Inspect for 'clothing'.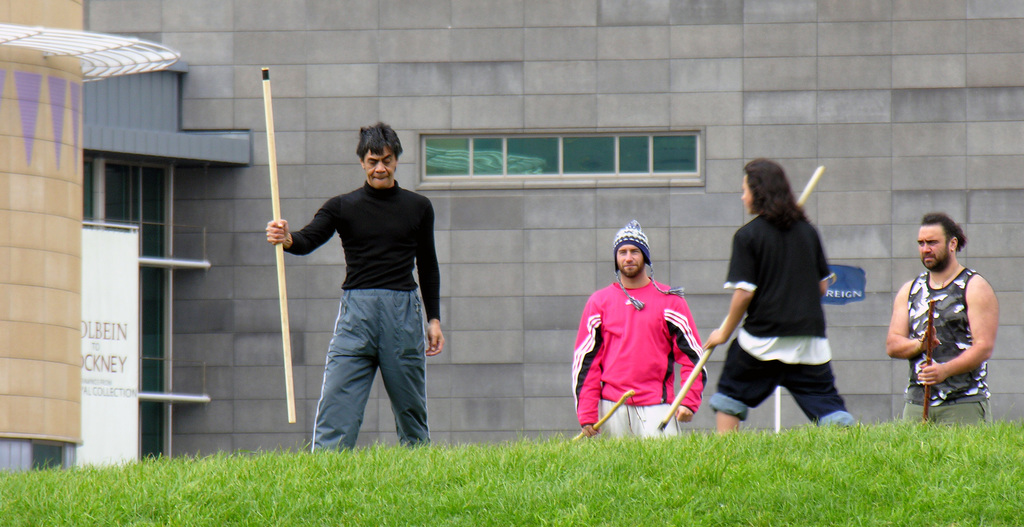
Inspection: <box>708,203,857,433</box>.
